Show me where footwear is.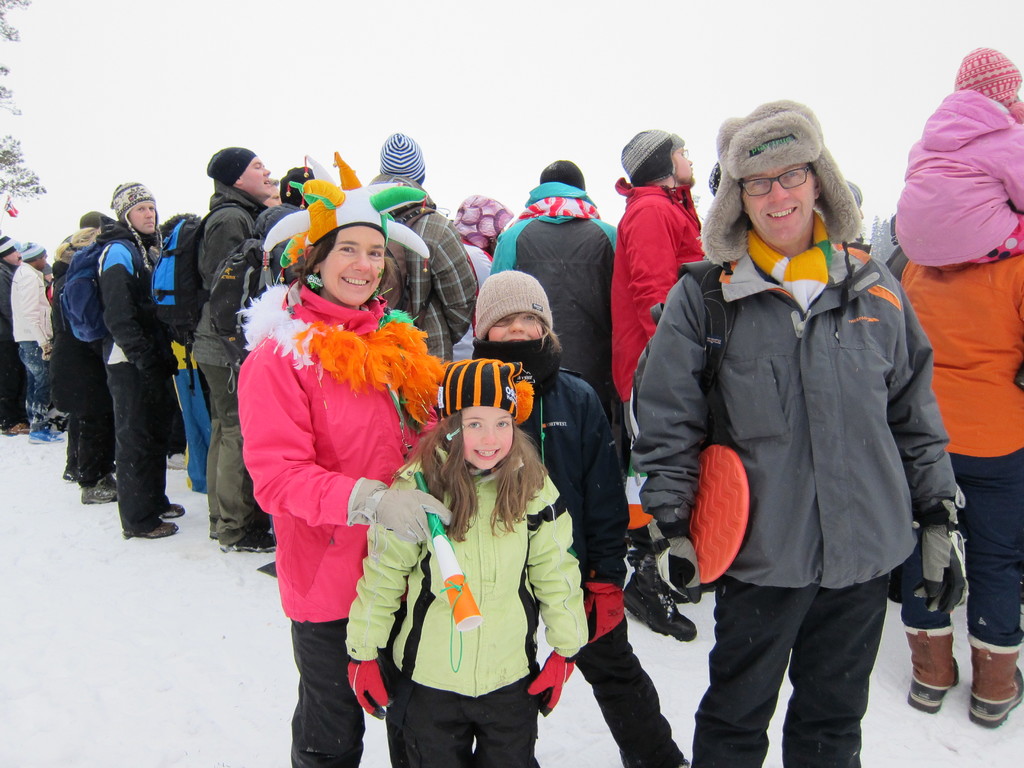
footwear is at [left=900, top=621, right=957, bottom=714].
